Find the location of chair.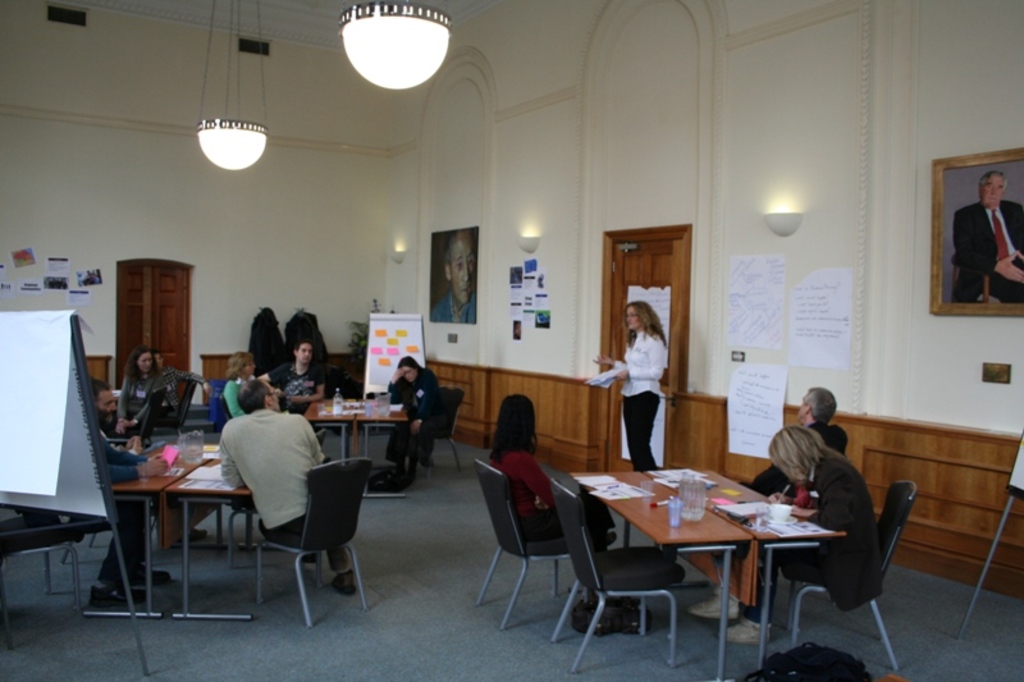
Location: pyautogui.locateOnScreen(750, 476, 809, 586).
